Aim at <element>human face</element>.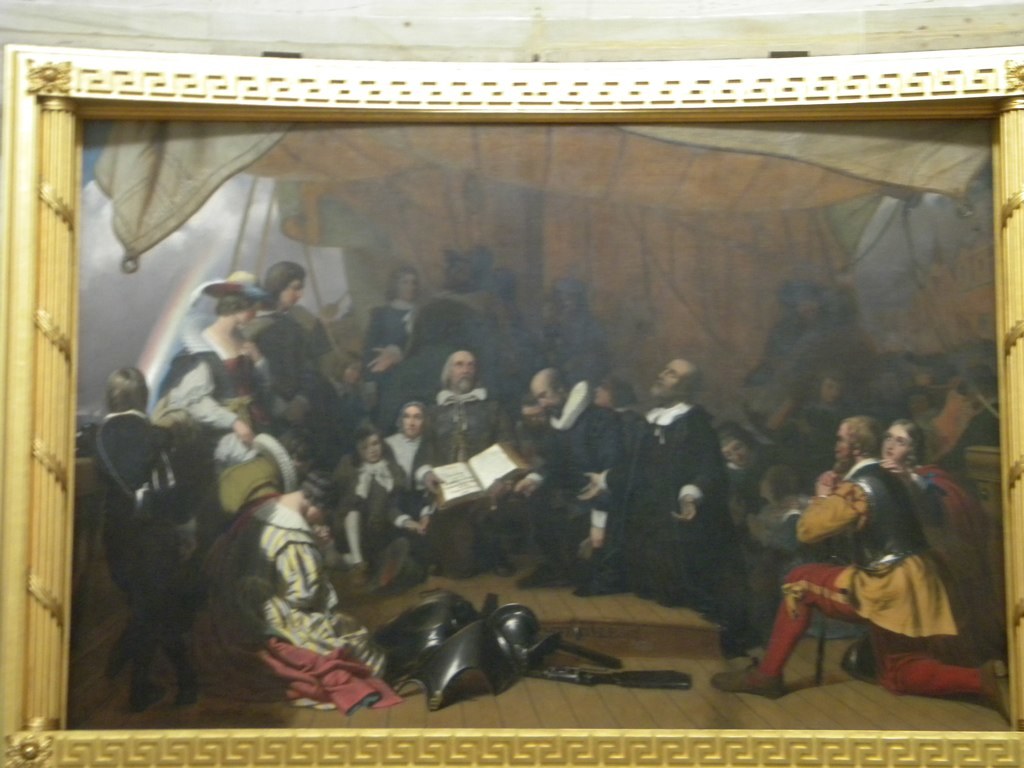
Aimed at (652,359,681,401).
